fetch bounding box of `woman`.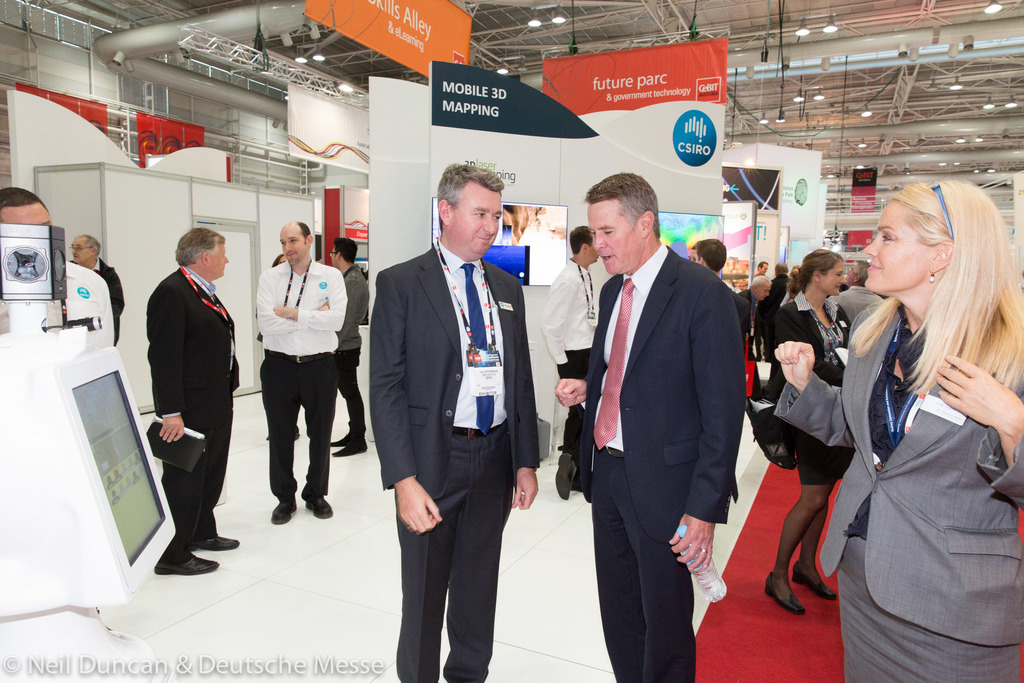
Bbox: select_region(257, 255, 300, 441).
